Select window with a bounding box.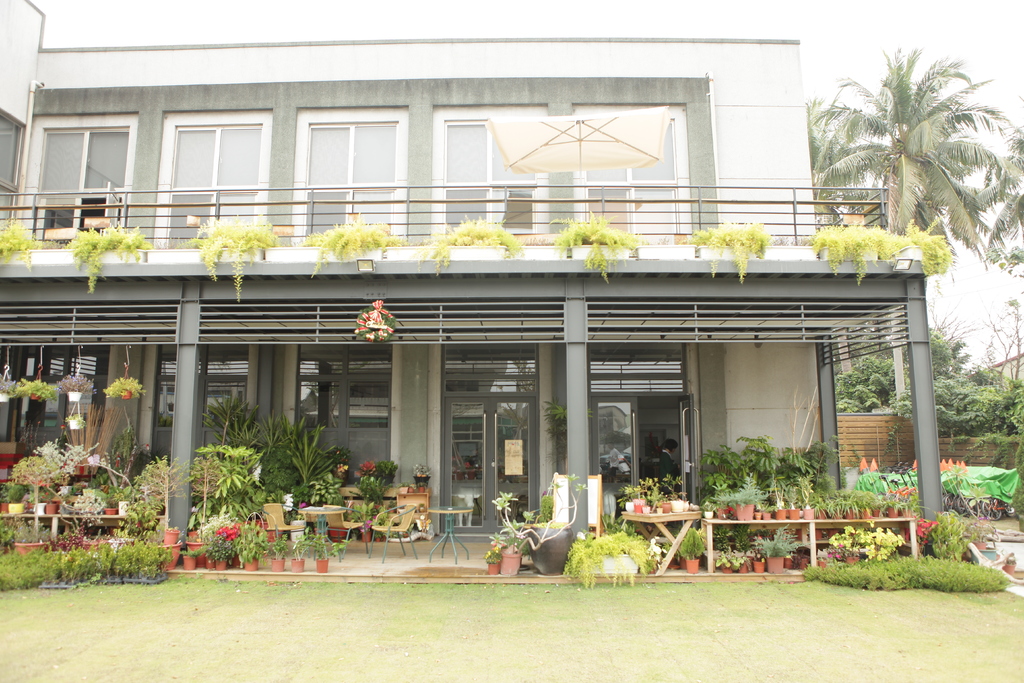
167:113:260:186.
